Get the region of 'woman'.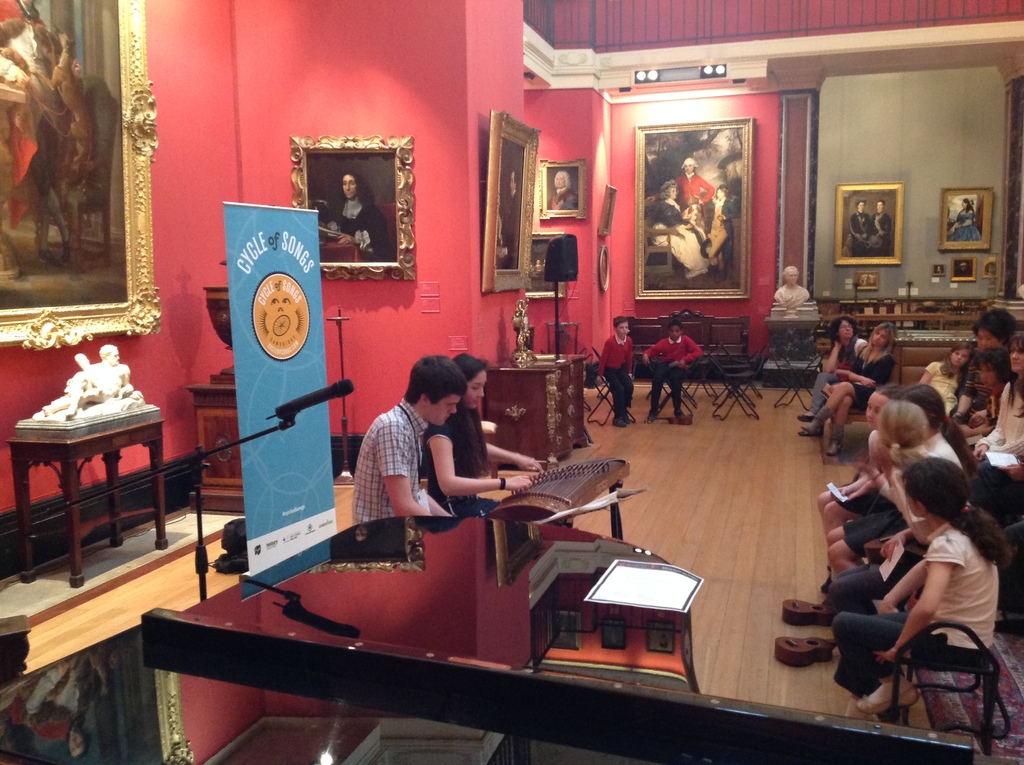
region(801, 321, 895, 456).
